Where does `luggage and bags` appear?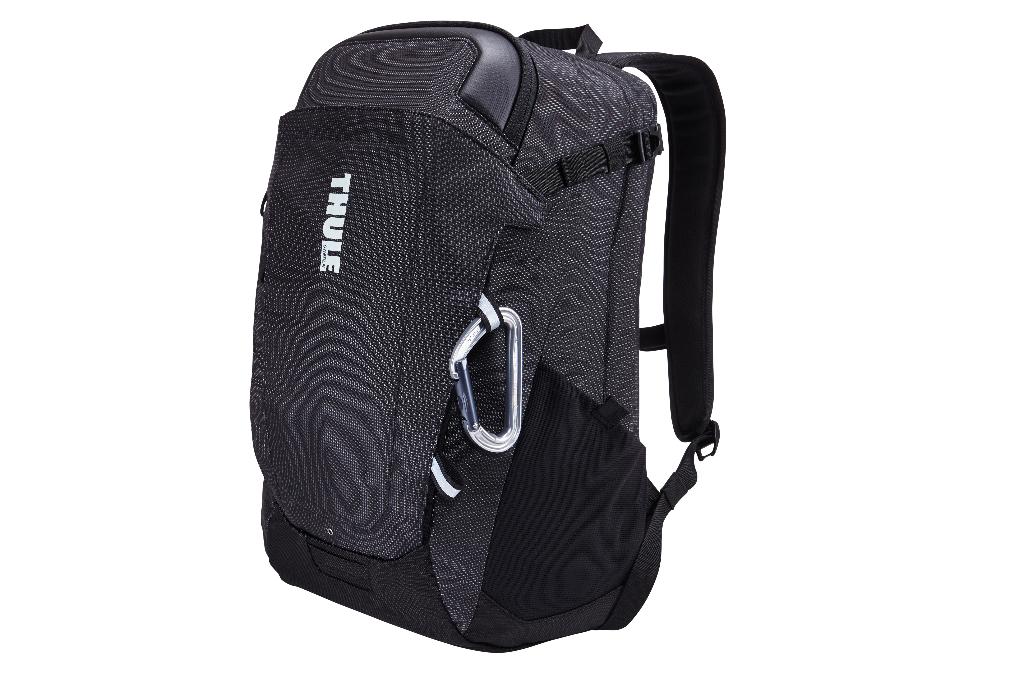
Appears at select_region(255, 16, 723, 655).
